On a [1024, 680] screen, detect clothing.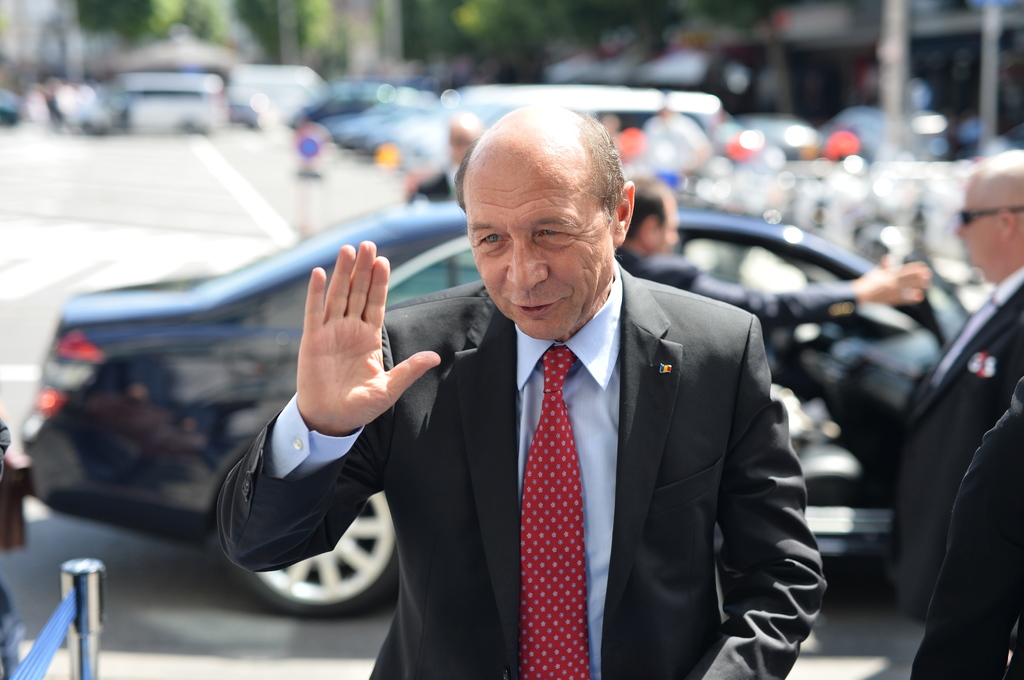
bbox=[399, 157, 456, 203].
